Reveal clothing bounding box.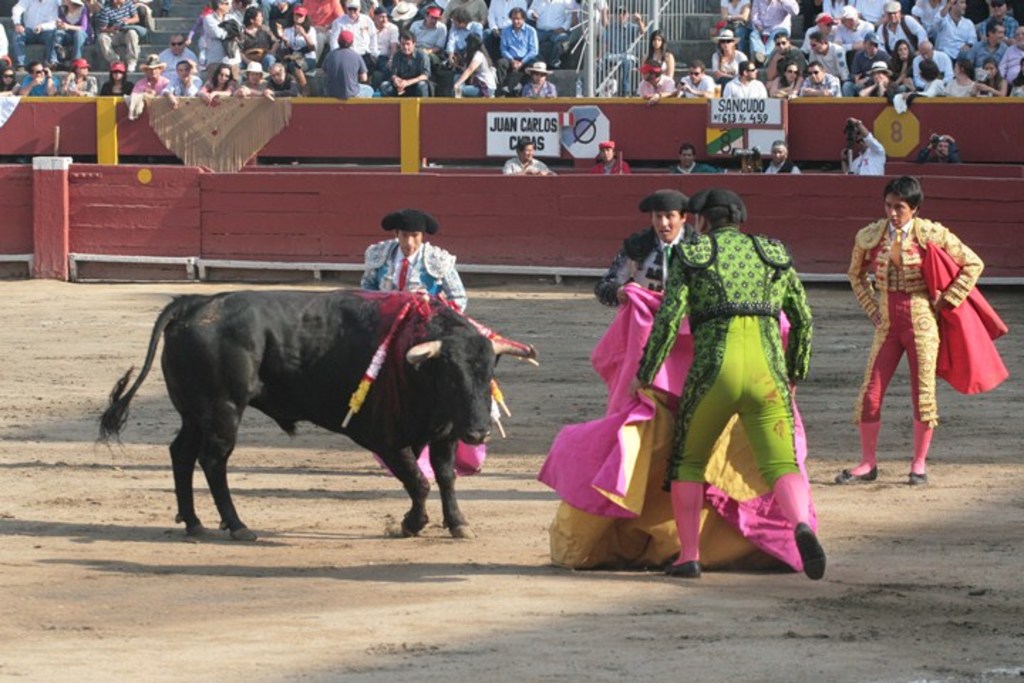
Revealed: 439:0:486:31.
